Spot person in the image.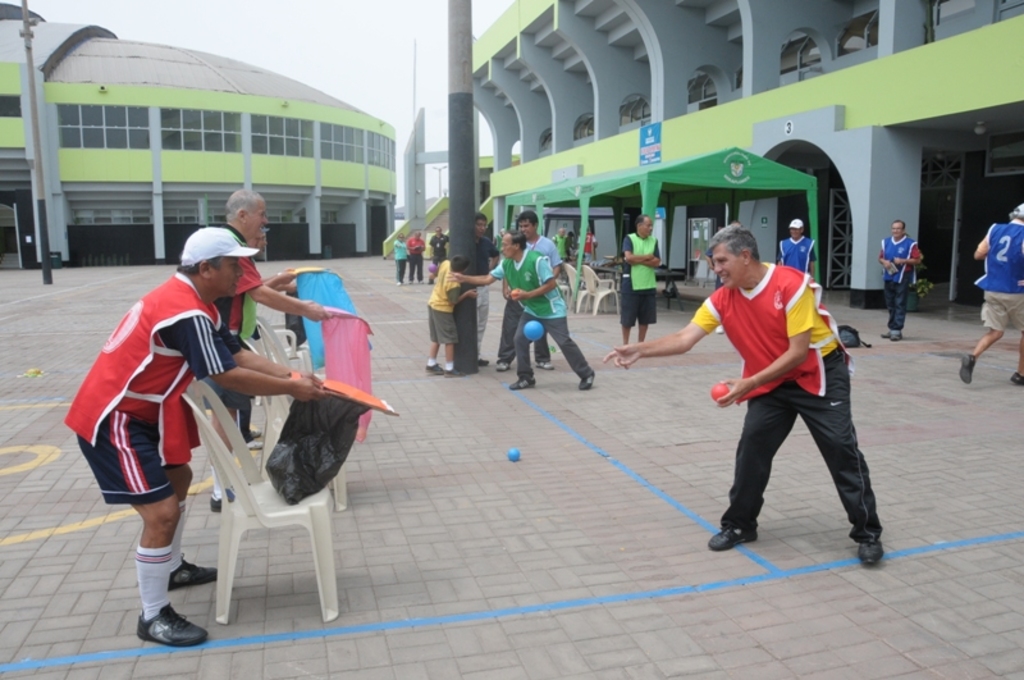
person found at [x1=567, y1=219, x2=581, y2=260].
